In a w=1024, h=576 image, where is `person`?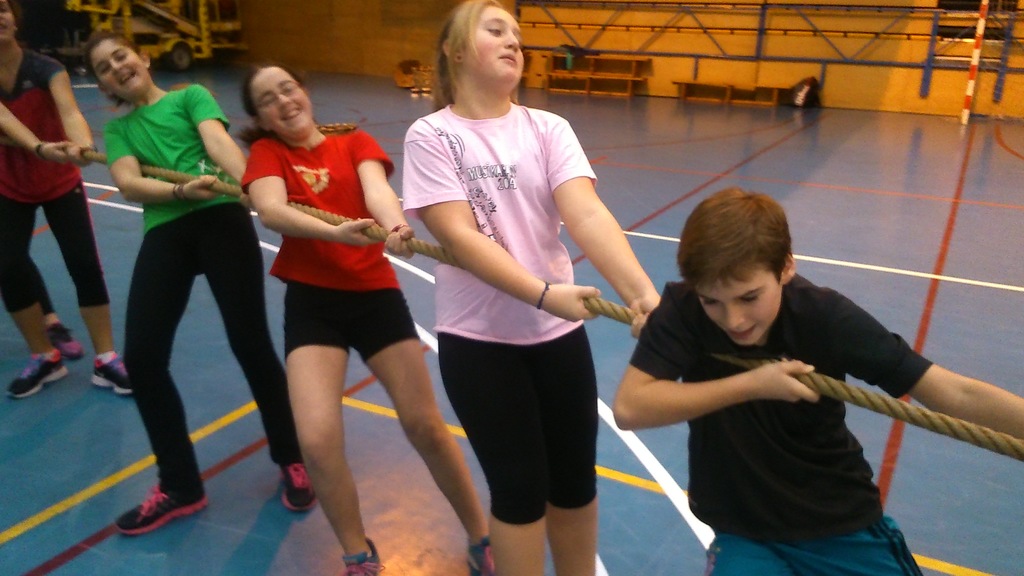
bbox=[0, 0, 137, 404].
